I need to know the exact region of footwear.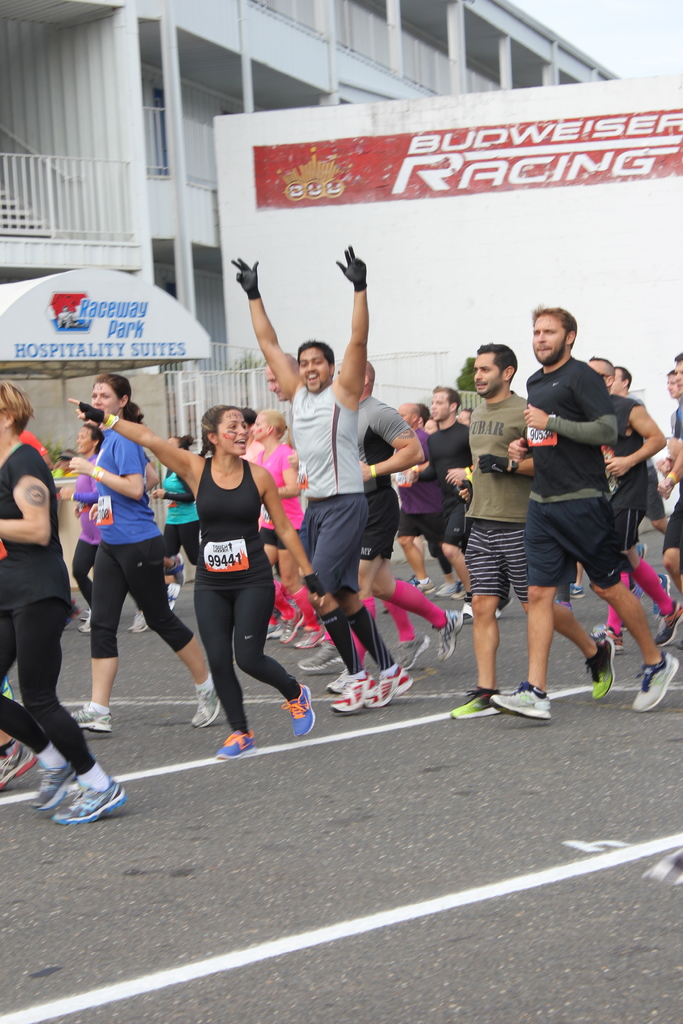
Region: 34 757 71 808.
